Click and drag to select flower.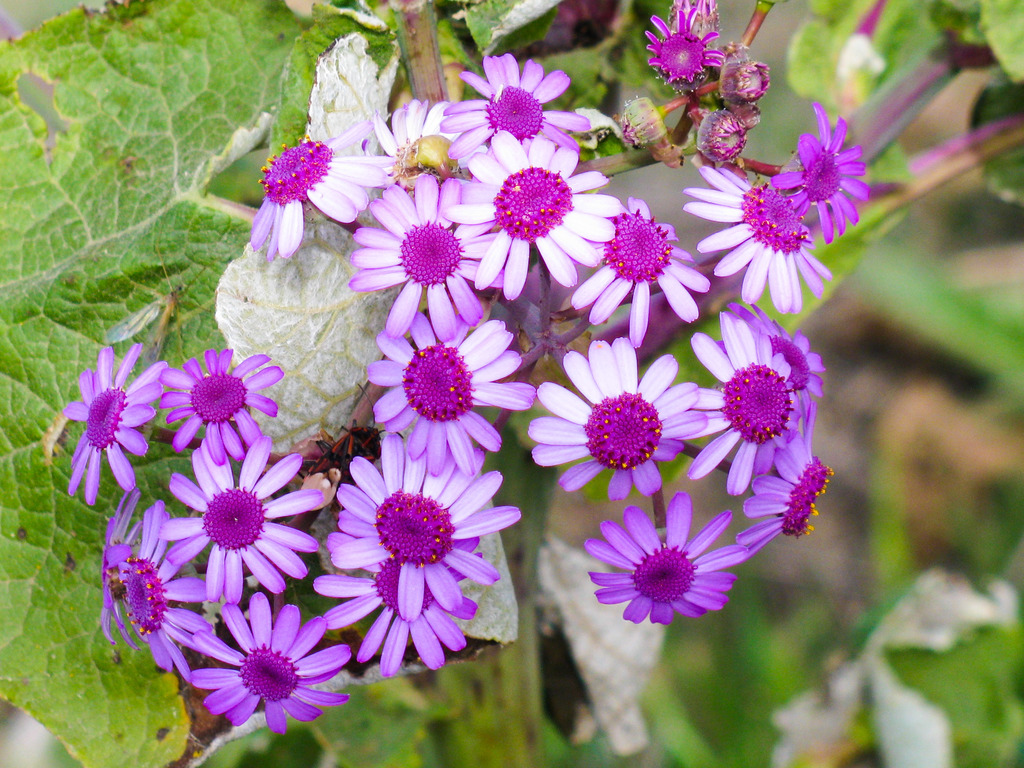
Selection: box=[675, 307, 801, 492].
